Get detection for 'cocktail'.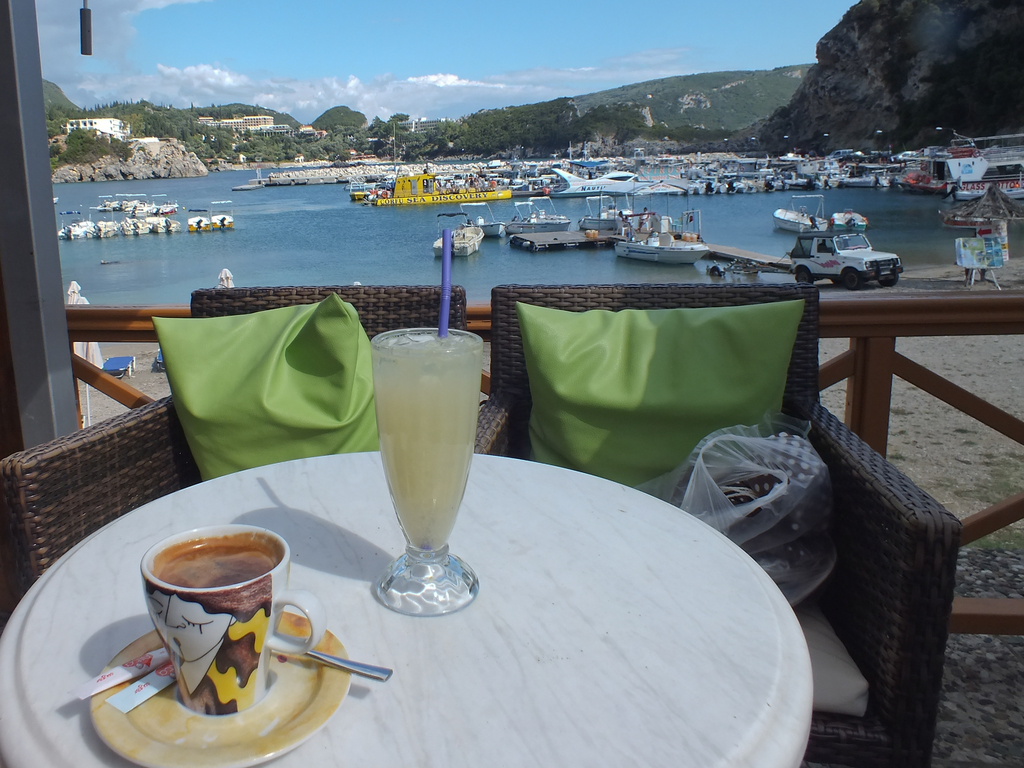
Detection: region(363, 319, 488, 609).
